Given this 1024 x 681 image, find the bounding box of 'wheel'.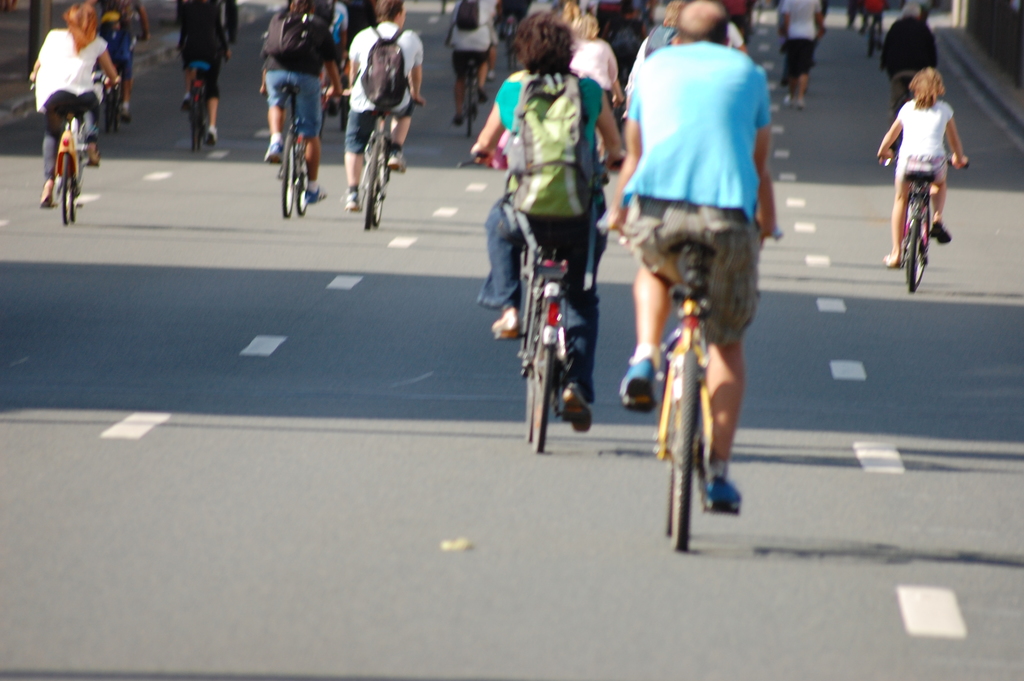
(522, 372, 538, 443).
